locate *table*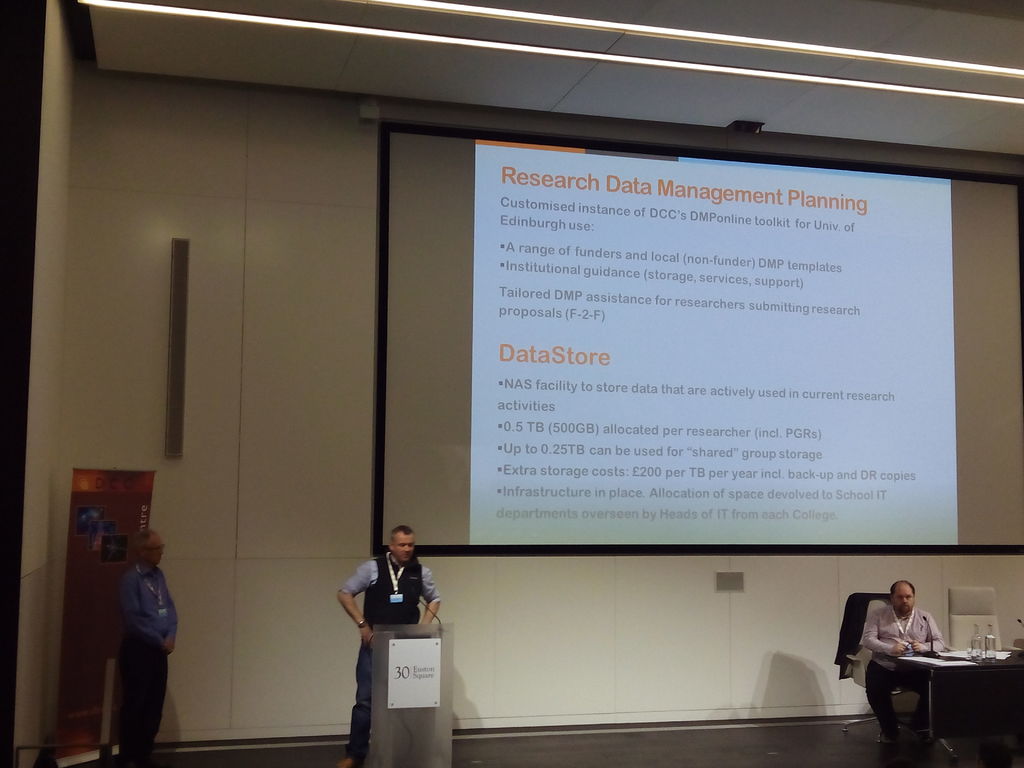
region(896, 647, 1023, 747)
